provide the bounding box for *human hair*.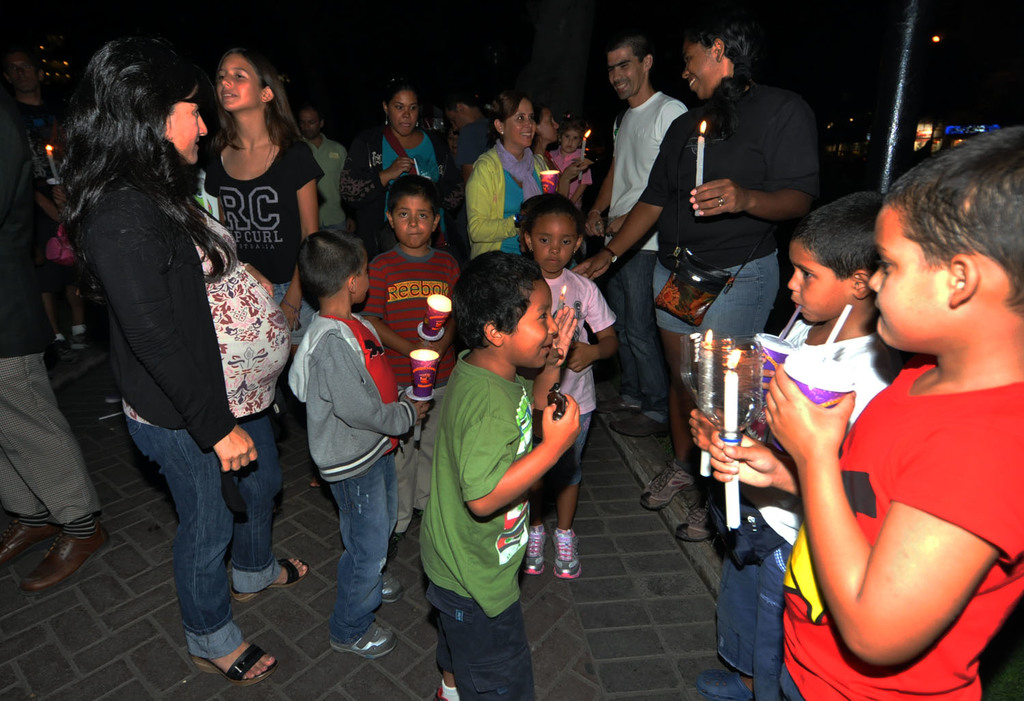
{"x1": 440, "y1": 89, "x2": 480, "y2": 113}.
